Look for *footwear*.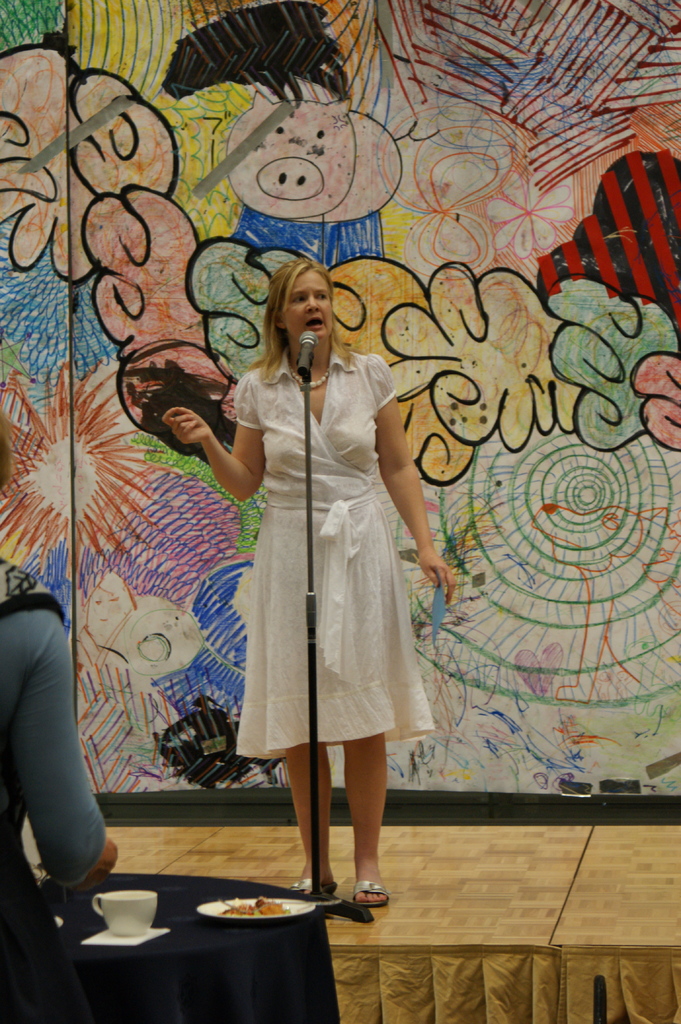
Found: crop(282, 876, 336, 897).
